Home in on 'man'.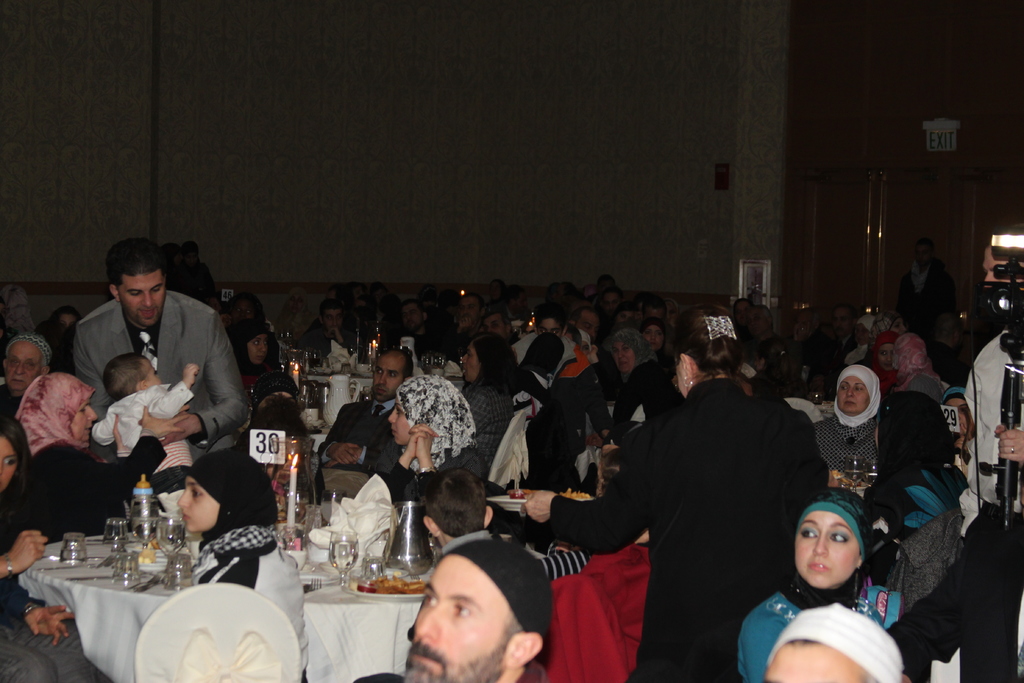
Homed in at BBox(353, 539, 544, 682).
